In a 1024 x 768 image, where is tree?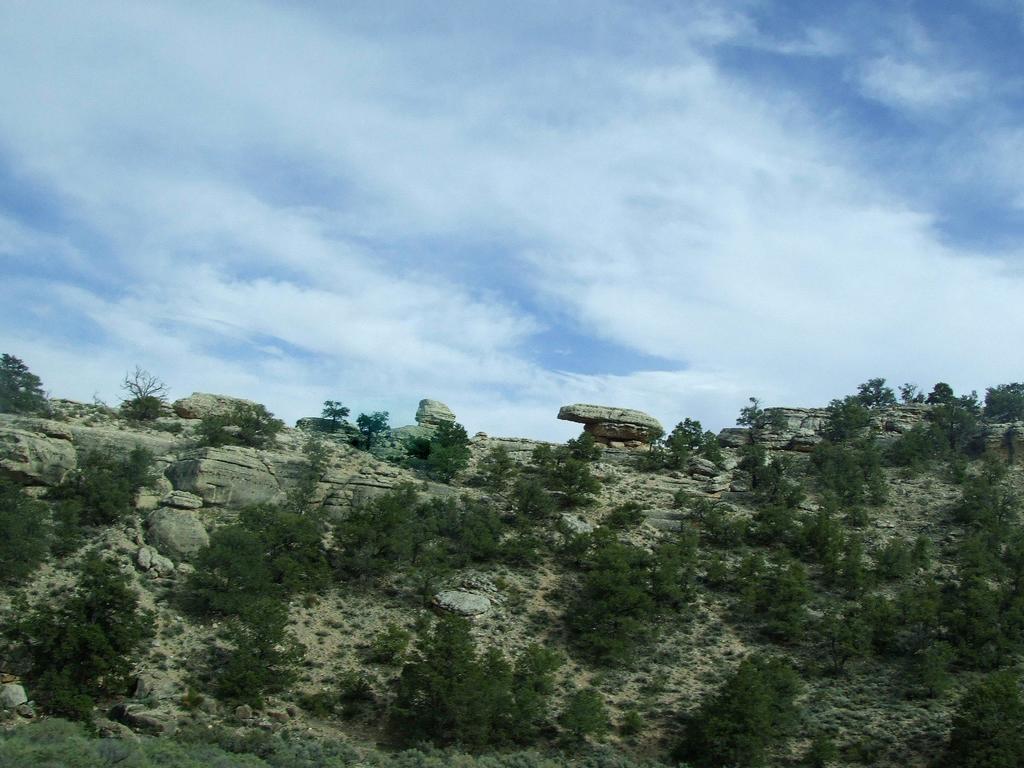
detection(832, 391, 872, 459).
